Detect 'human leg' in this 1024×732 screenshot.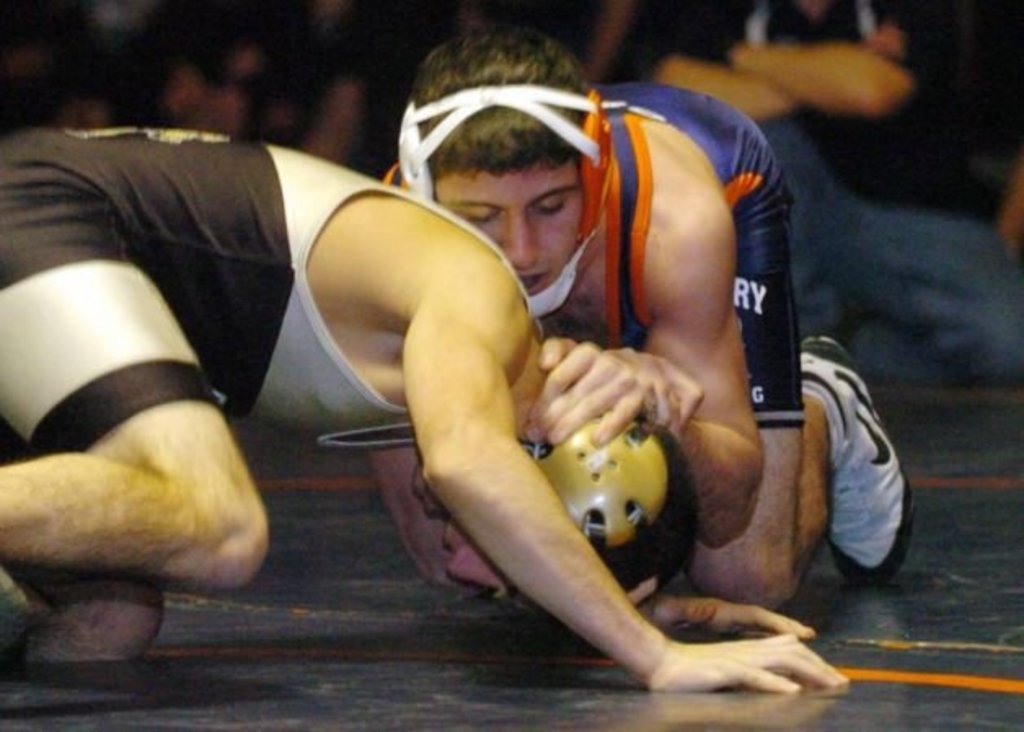
Detection: box(686, 148, 908, 613).
